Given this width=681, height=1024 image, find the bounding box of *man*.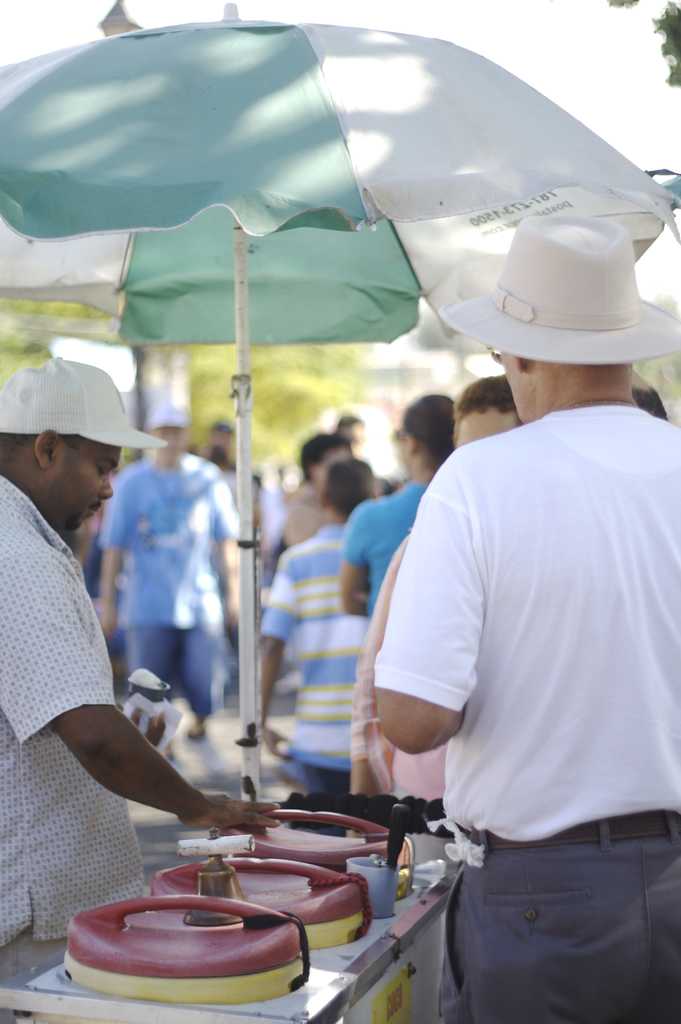
(340, 397, 455, 628).
